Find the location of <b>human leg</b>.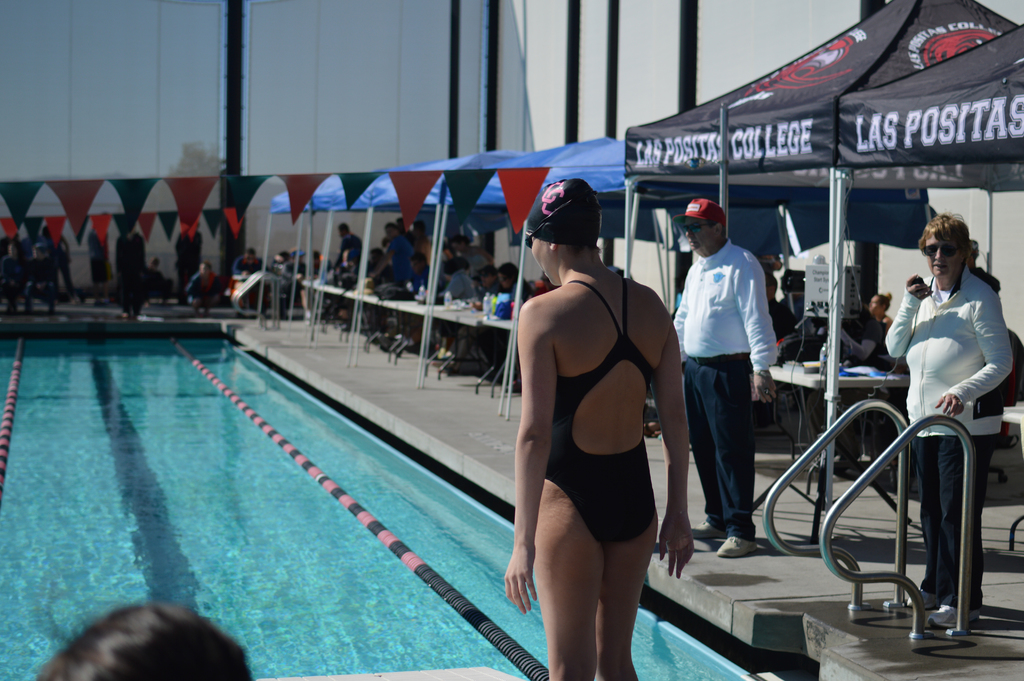
Location: locate(687, 356, 753, 556).
